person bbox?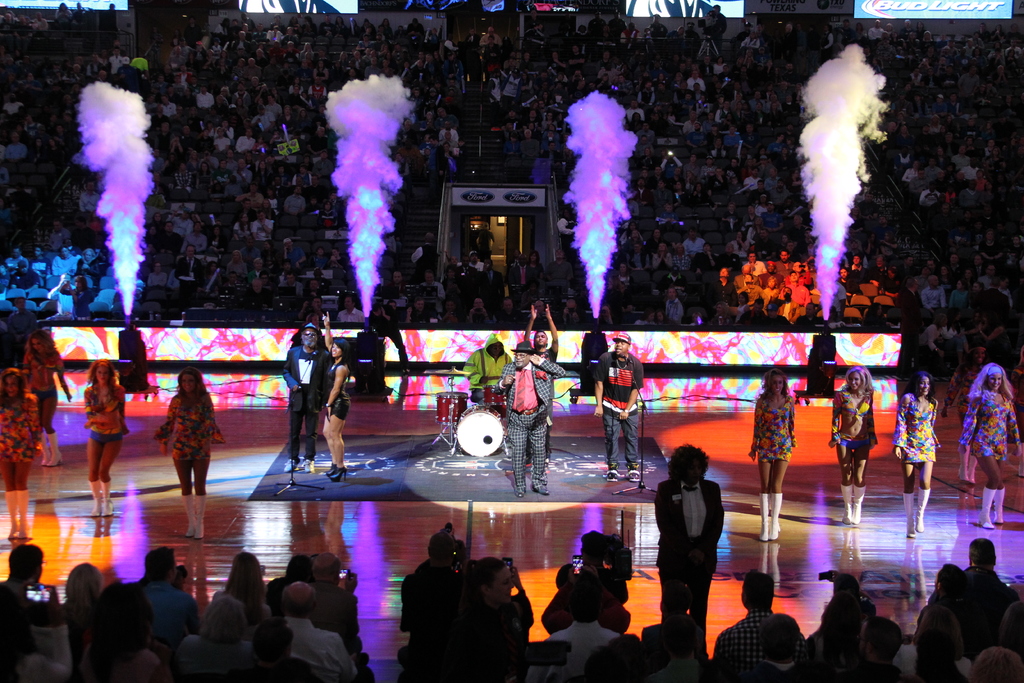
<bbox>22, 329, 72, 465</bbox>
